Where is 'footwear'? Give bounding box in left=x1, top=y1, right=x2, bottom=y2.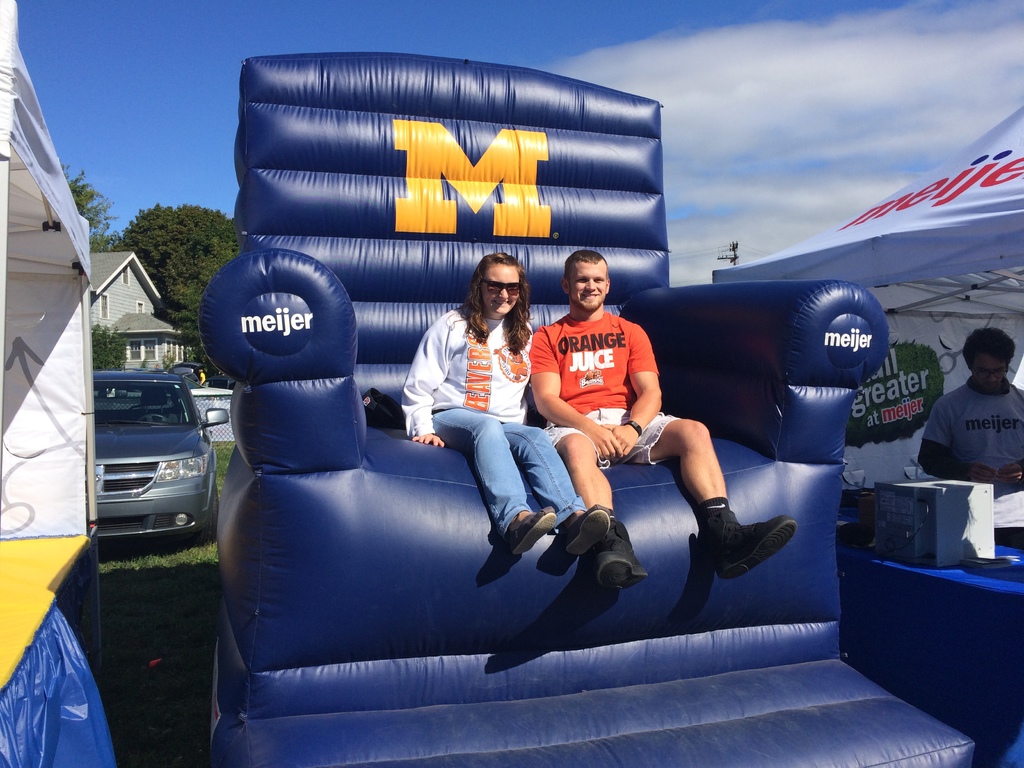
left=556, top=504, right=612, bottom=561.
